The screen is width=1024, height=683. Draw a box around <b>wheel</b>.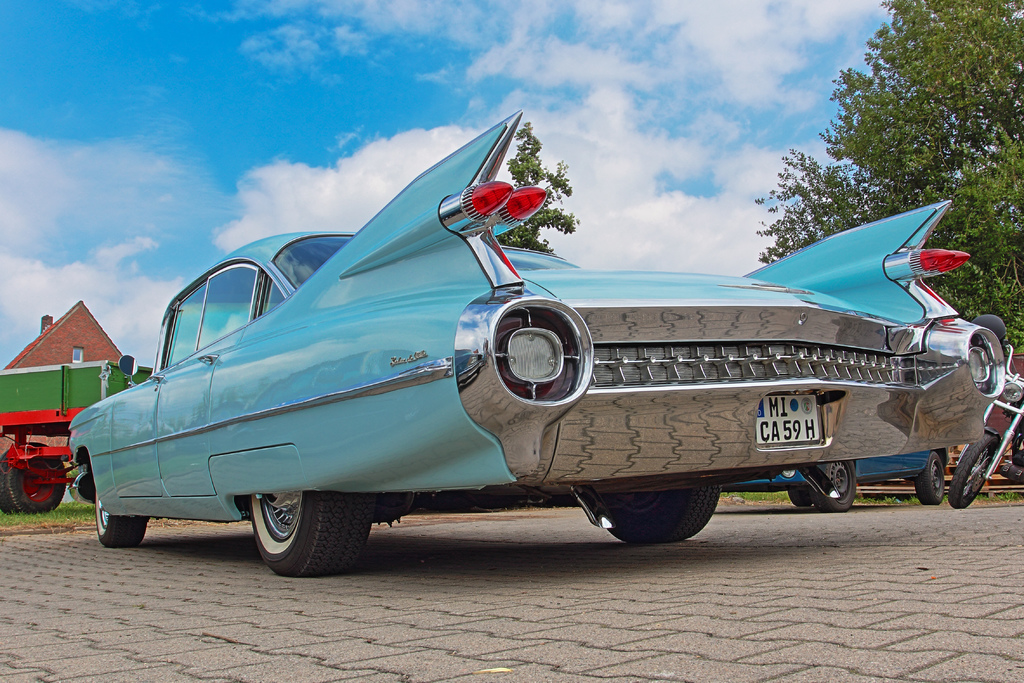
788,486,811,508.
